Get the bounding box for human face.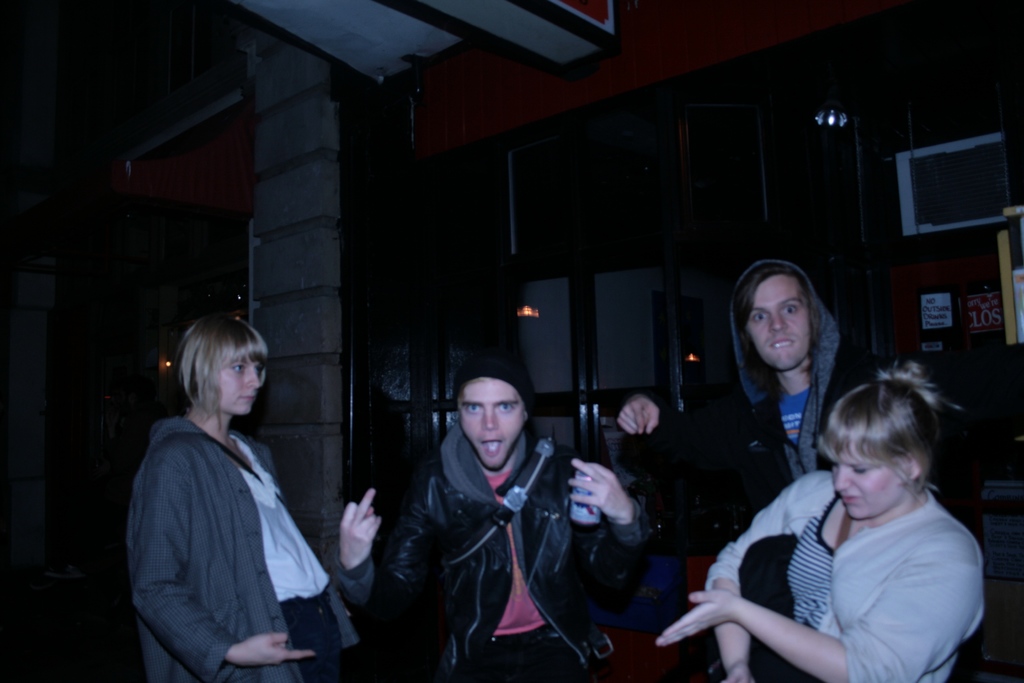
l=830, t=440, r=900, b=518.
